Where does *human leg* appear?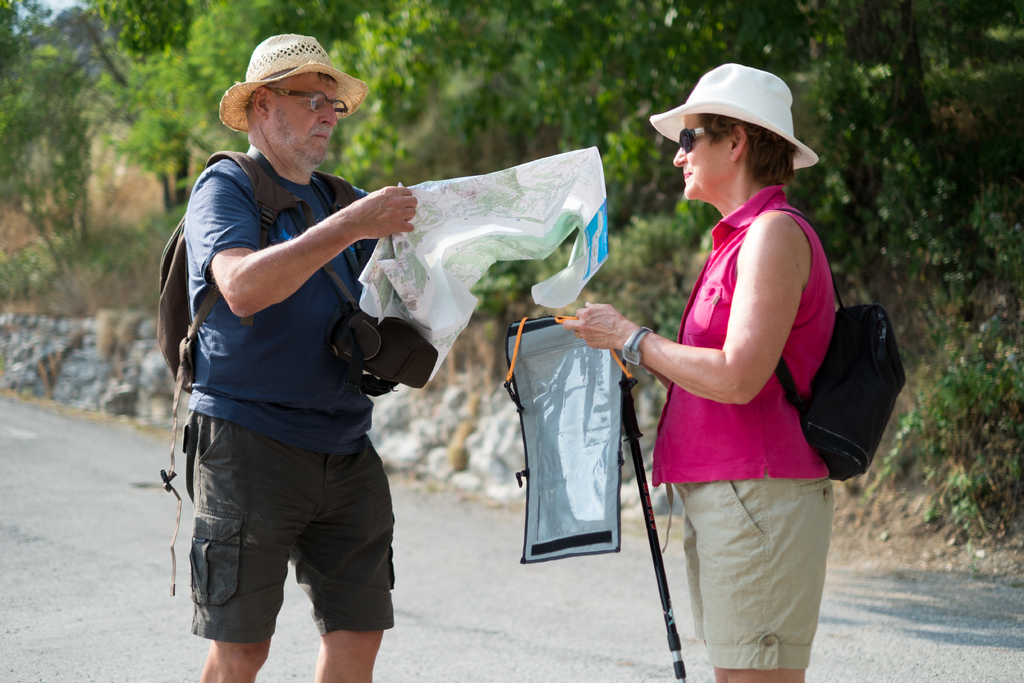
Appears at detection(193, 434, 310, 682).
